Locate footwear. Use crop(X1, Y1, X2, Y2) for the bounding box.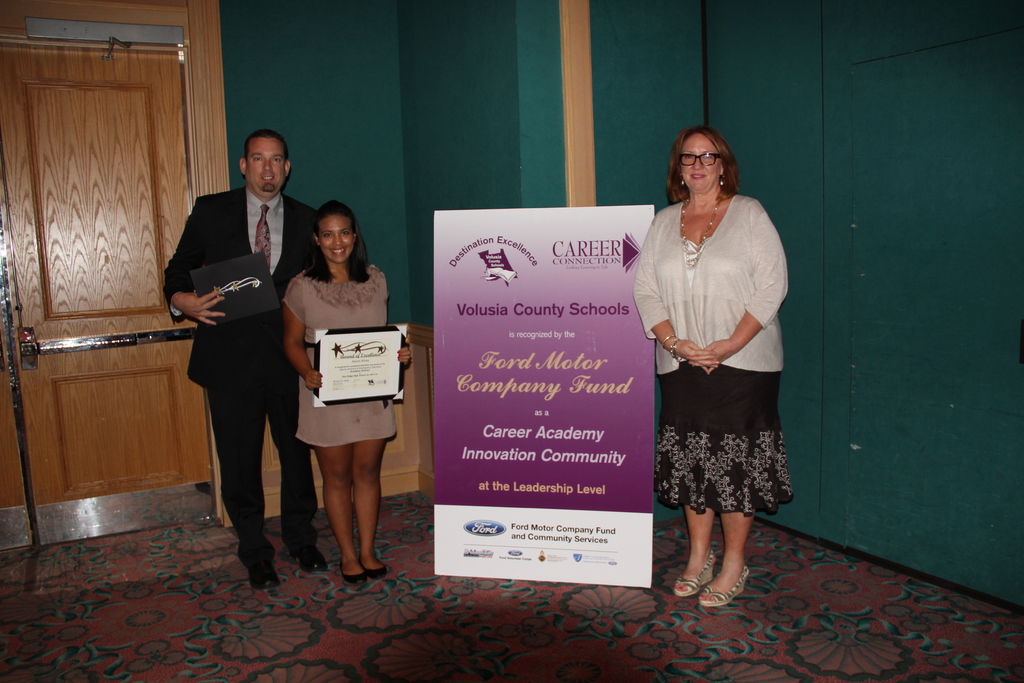
crop(364, 558, 387, 577).
